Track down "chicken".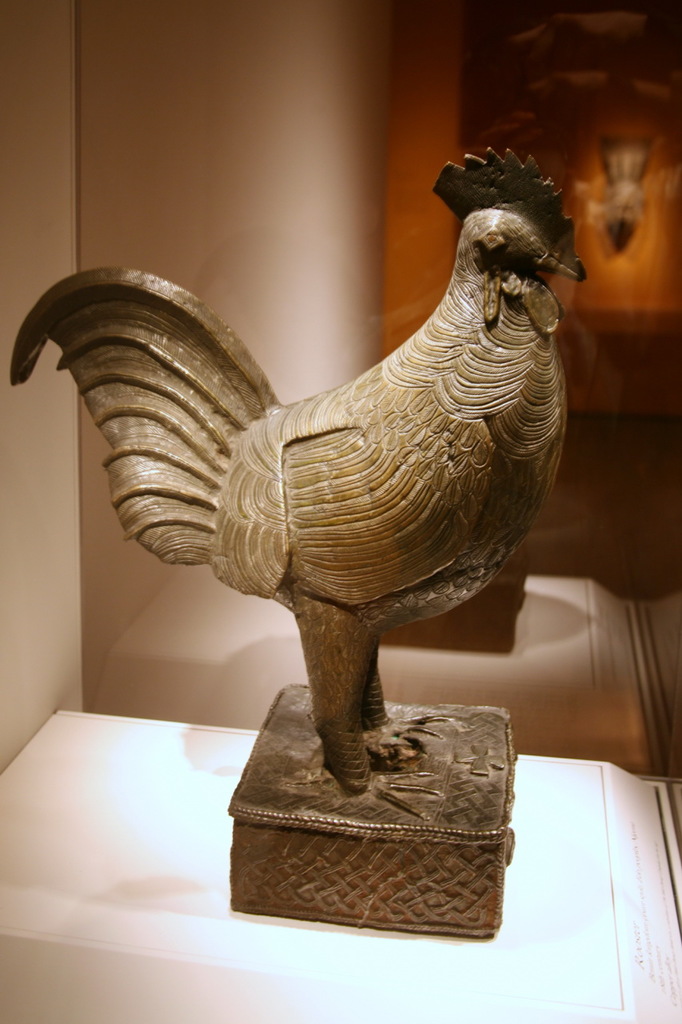
Tracked to 6,146,584,806.
